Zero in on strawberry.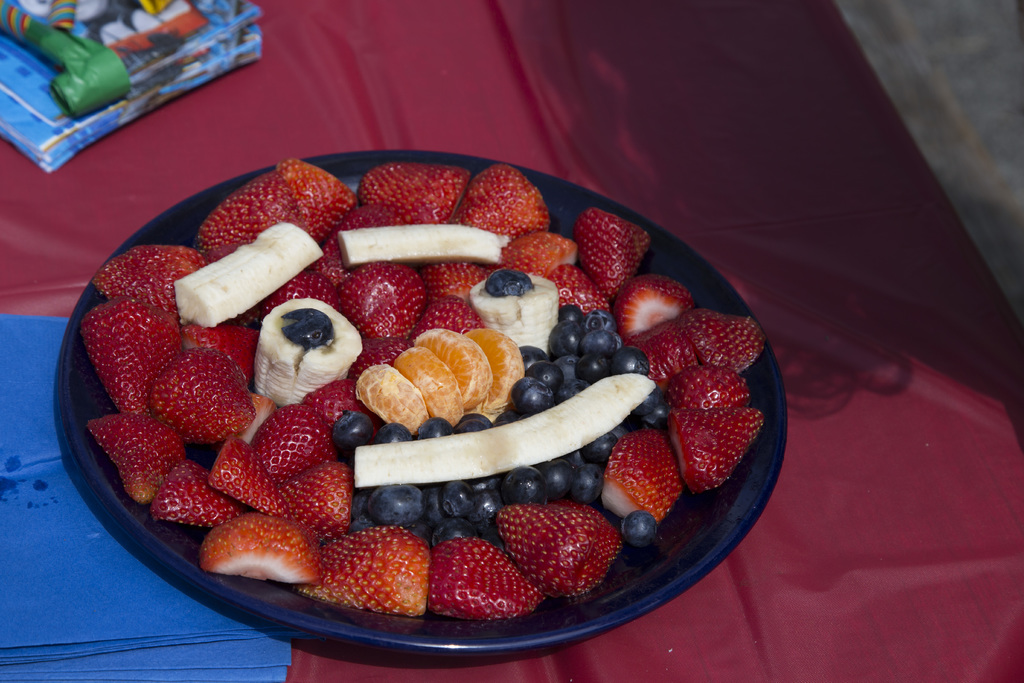
Zeroed in: [274,159,353,242].
